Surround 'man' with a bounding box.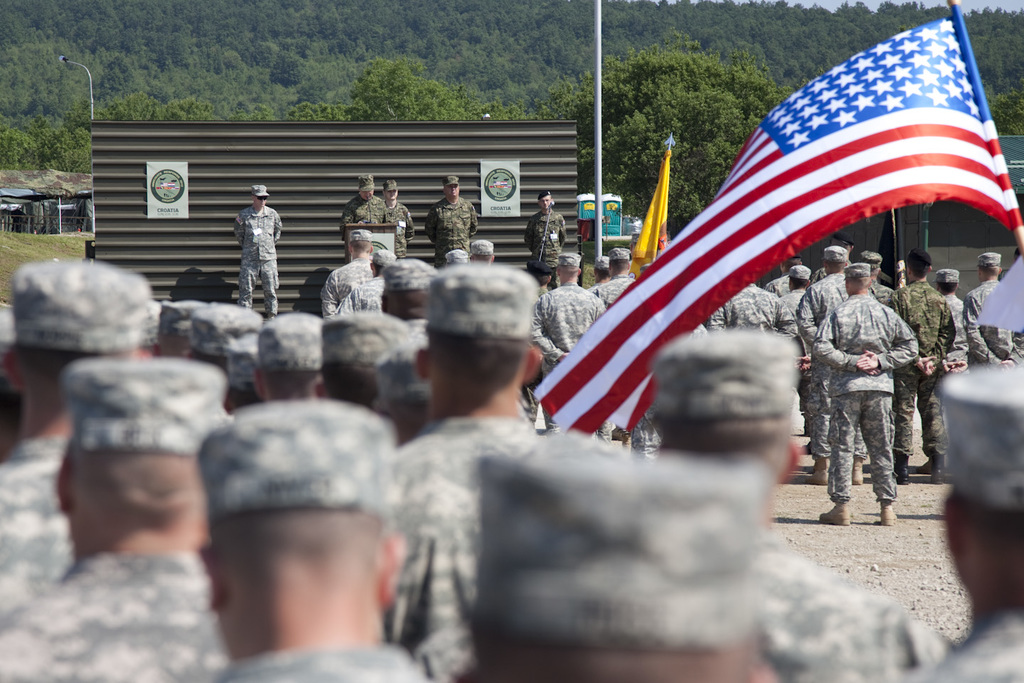
x1=231, y1=184, x2=282, y2=317.
